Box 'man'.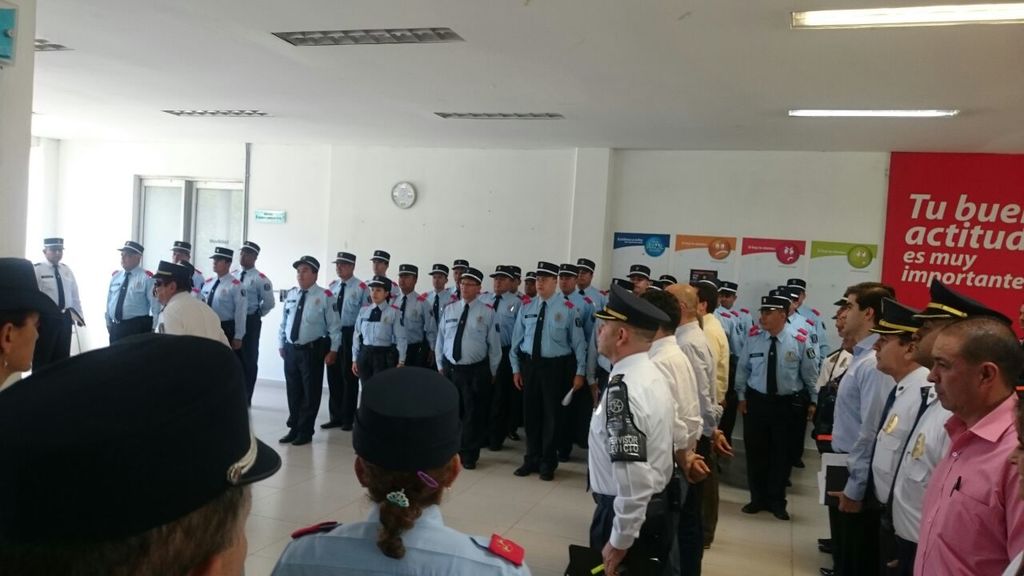
region(897, 308, 1023, 575).
